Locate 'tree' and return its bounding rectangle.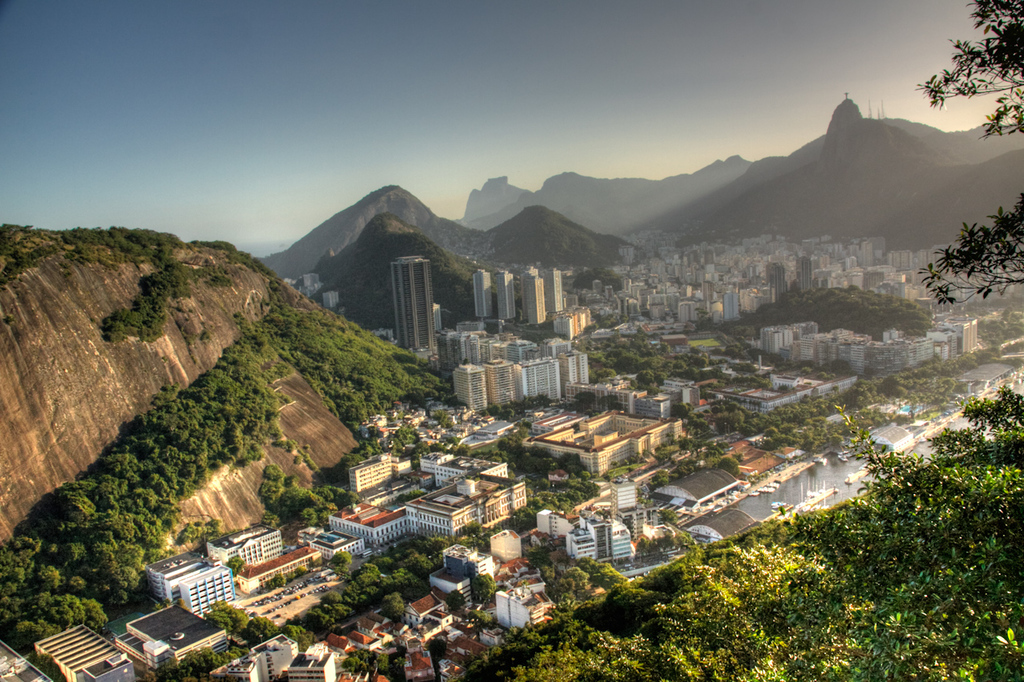
box(653, 503, 678, 526).
